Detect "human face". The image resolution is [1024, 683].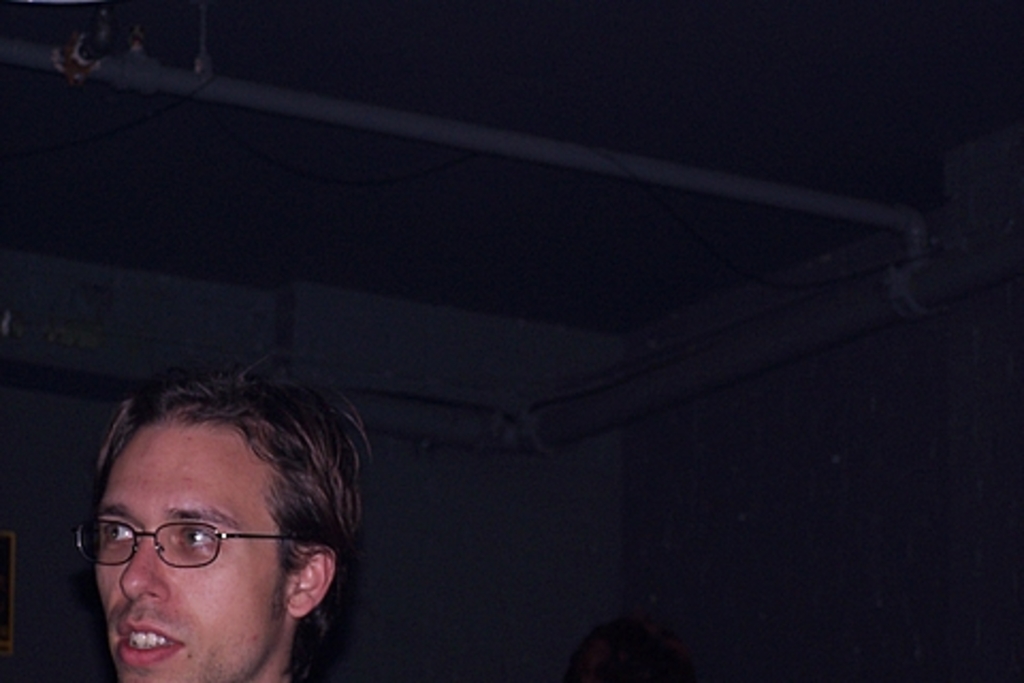
100:414:288:681.
